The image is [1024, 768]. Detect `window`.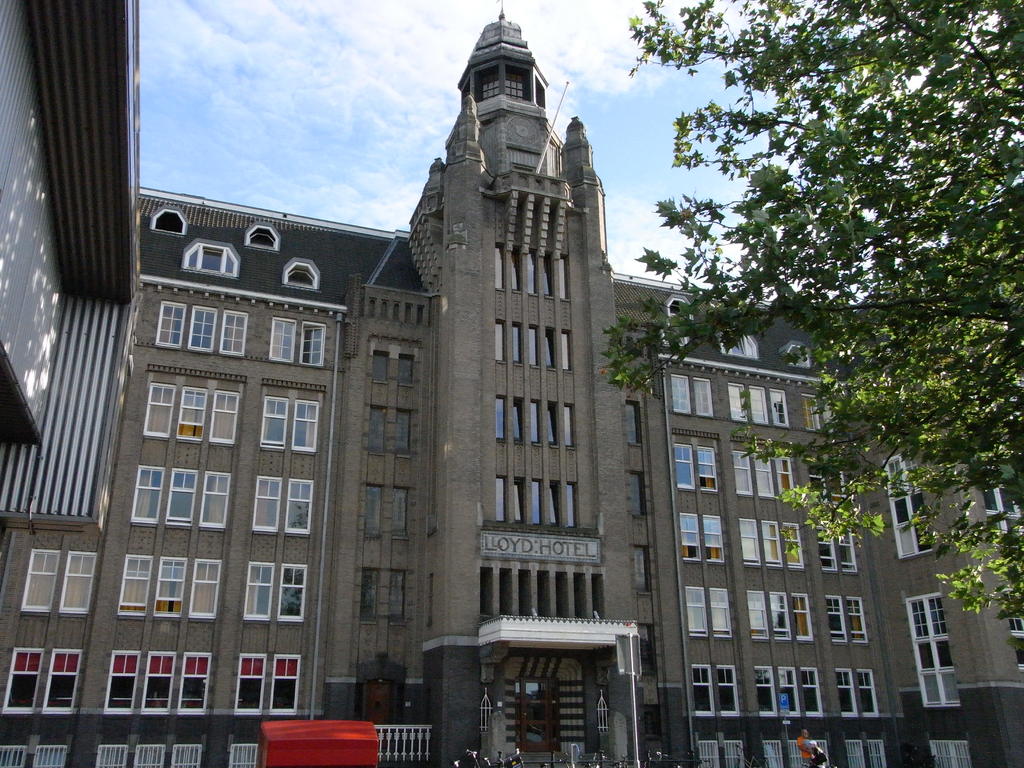
Detection: box(181, 239, 243, 279).
